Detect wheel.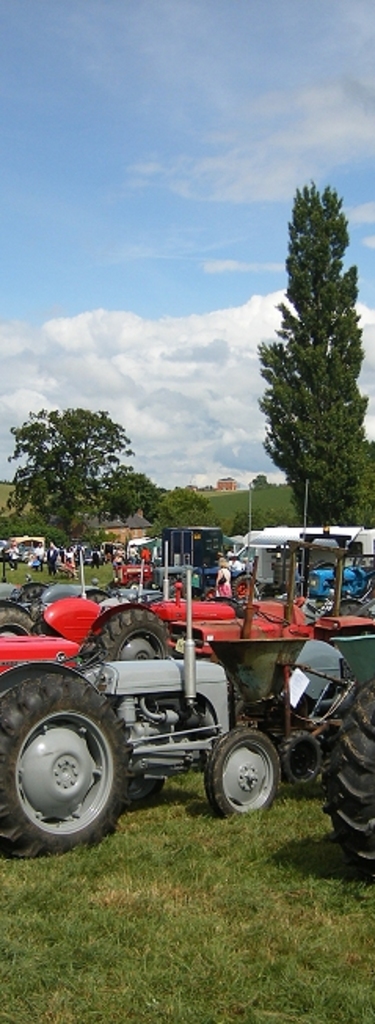
Detected at <box>0,606,46,645</box>.
